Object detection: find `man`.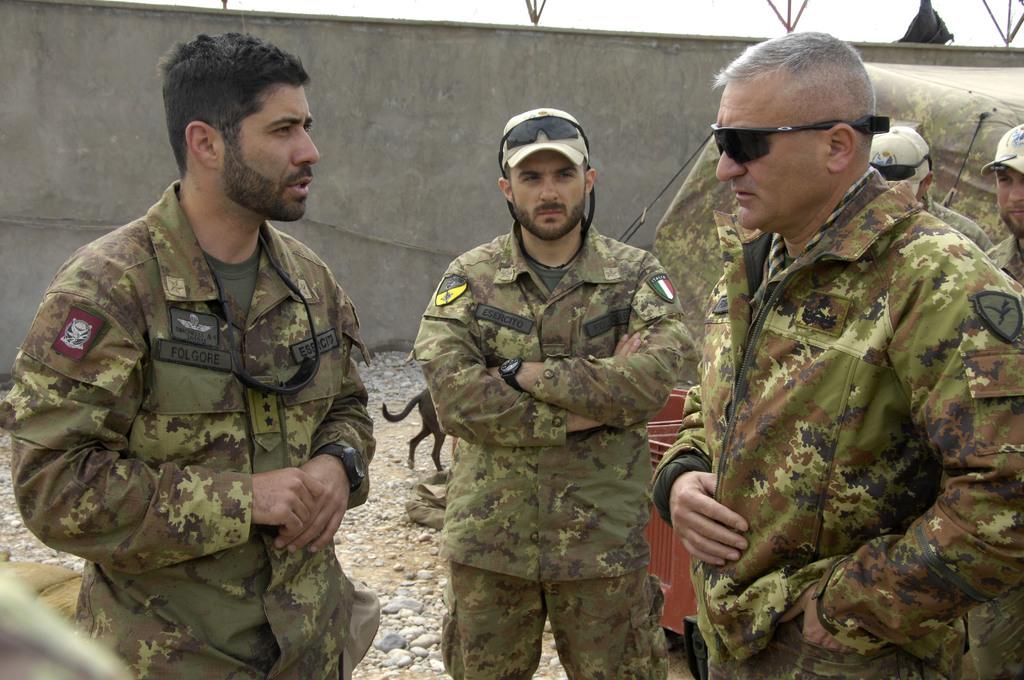
x1=399 y1=101 x2=708 y2=679.
